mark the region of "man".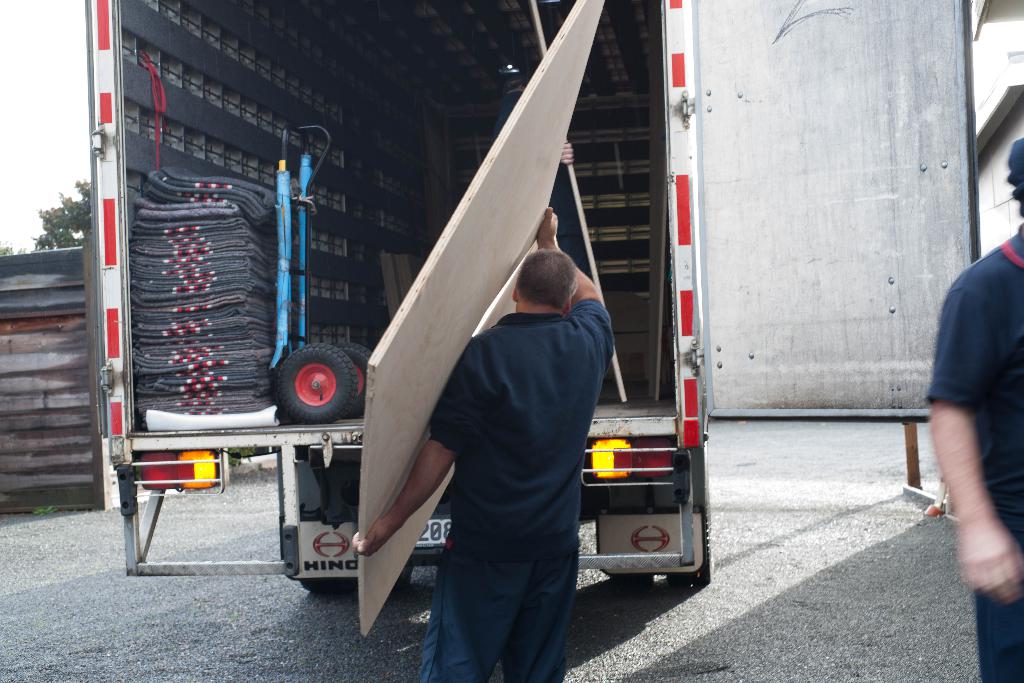
Region: box=[924, 142, 1023, 682].
